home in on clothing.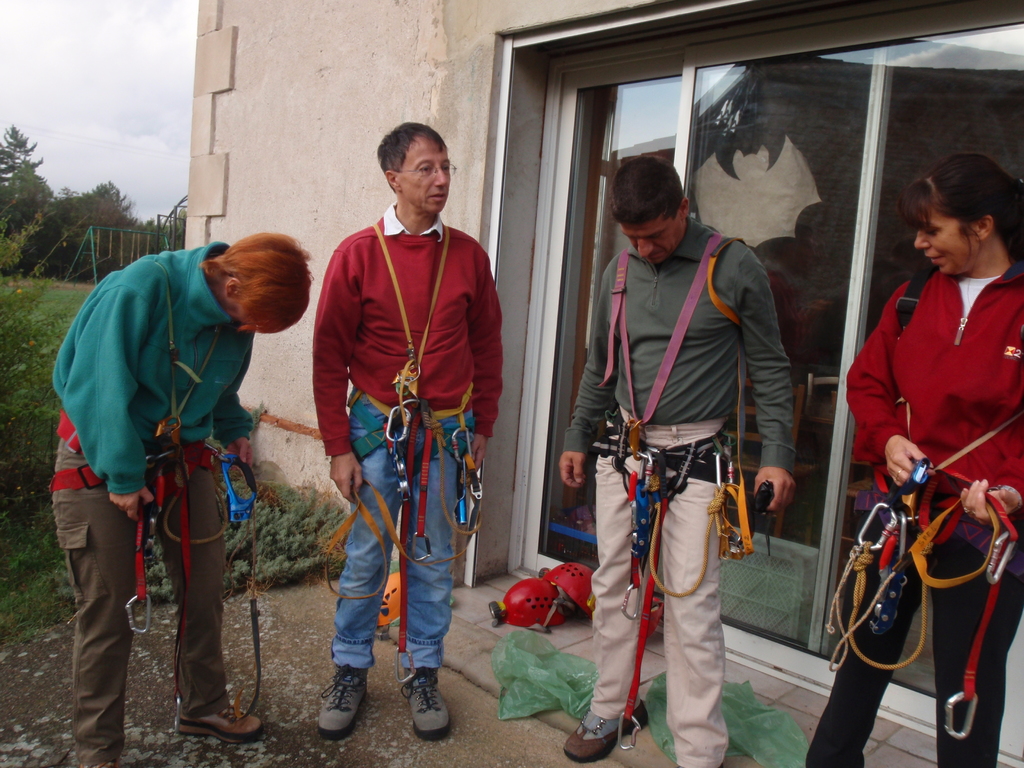
Homed in at 308:161:489:666.
